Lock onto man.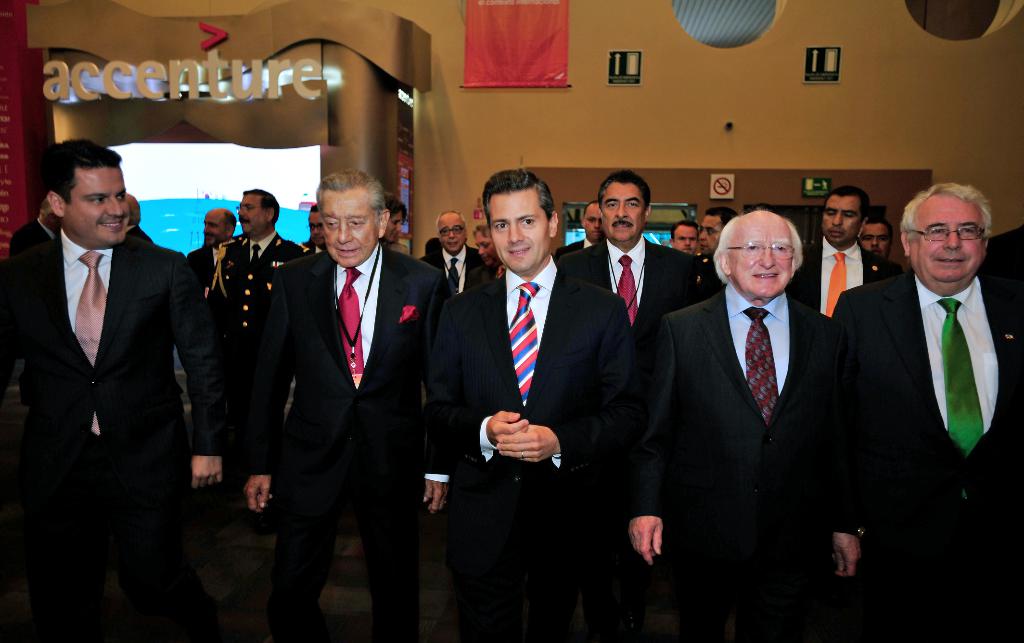
Locked: x1=0 y1=140 x2=220 y2=642.
